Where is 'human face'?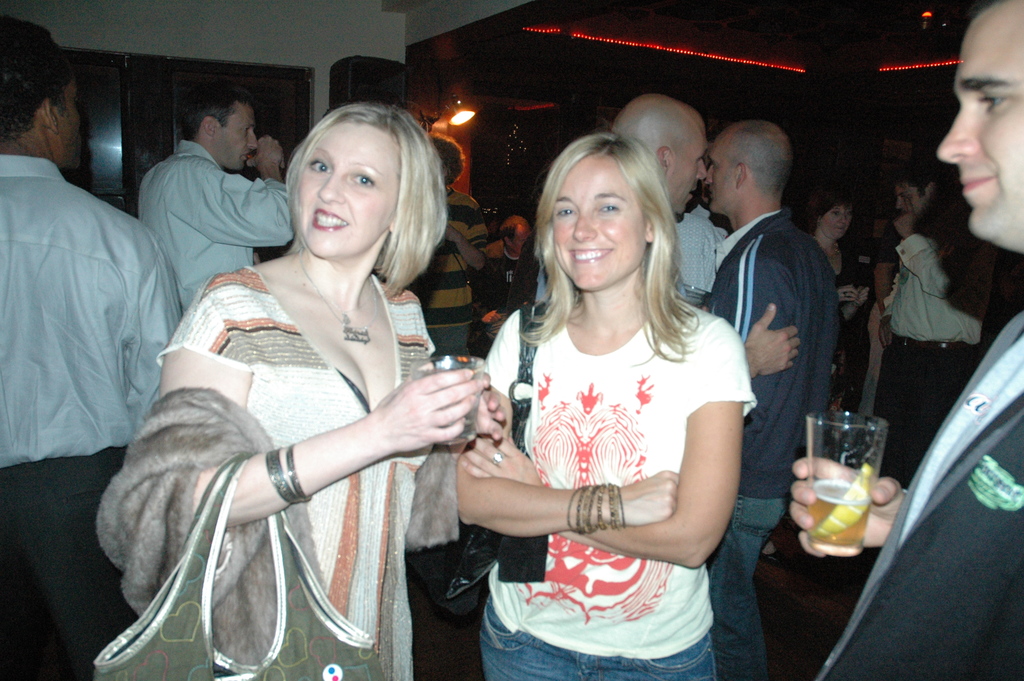
bbox(823, 202, 848, 236).
